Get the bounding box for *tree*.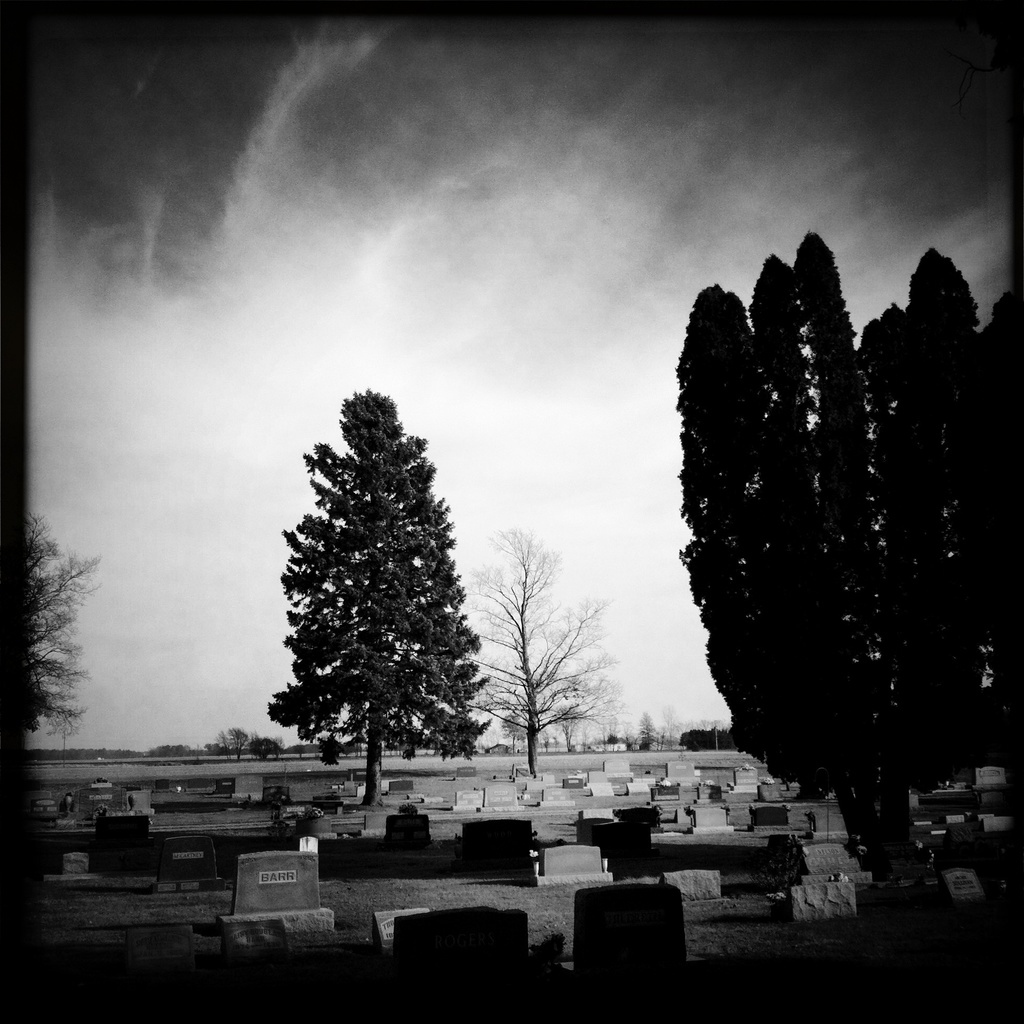
select_region(982, 291, 1023, 802).
